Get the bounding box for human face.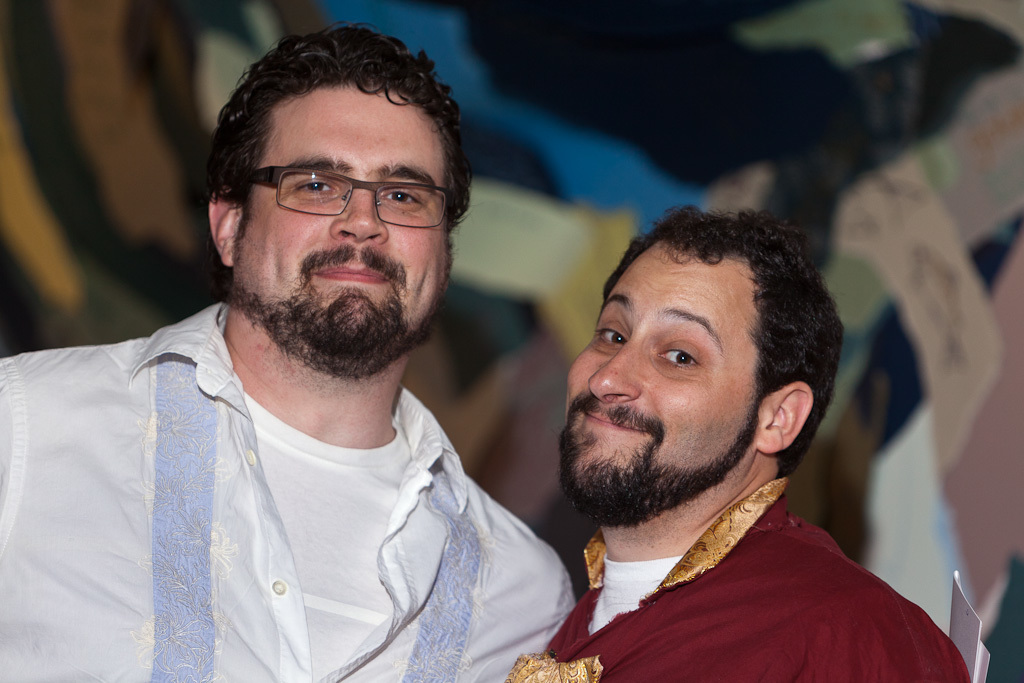
<region>236, 80, 445, 356</region>.
